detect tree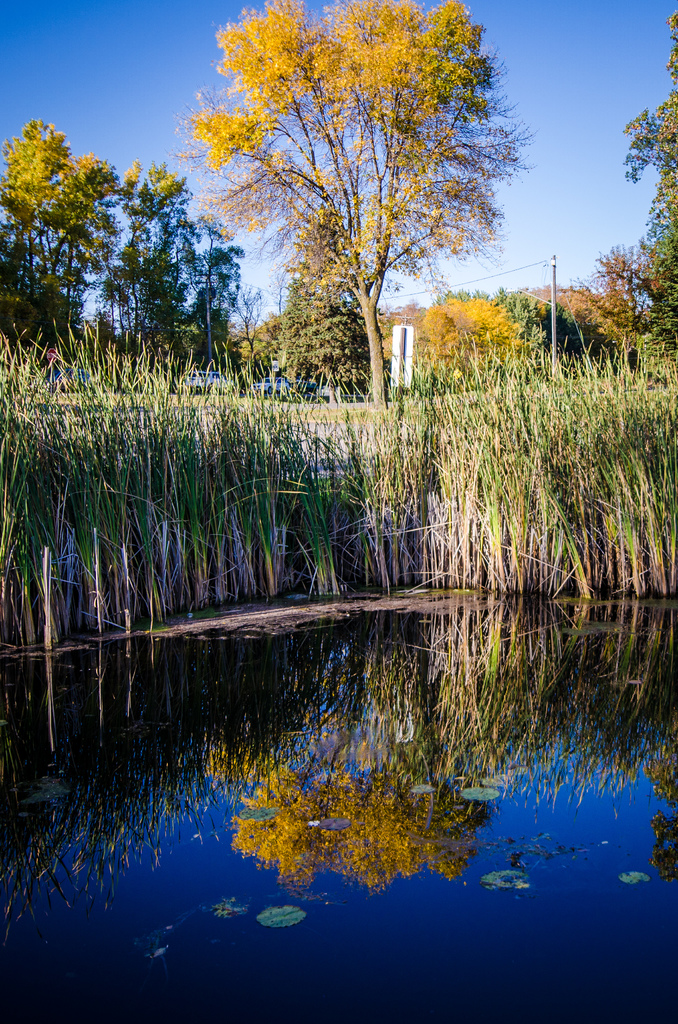
[443, 301, 523, 381]
